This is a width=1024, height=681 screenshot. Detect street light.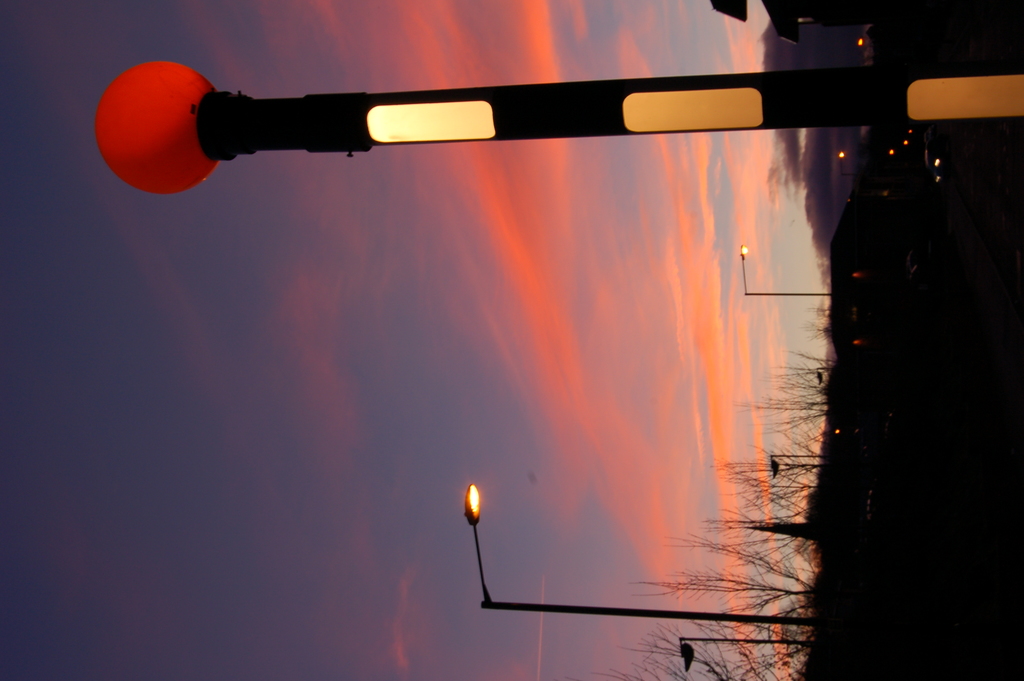
[x1=677, y1=640, x2=807, y2=675].
